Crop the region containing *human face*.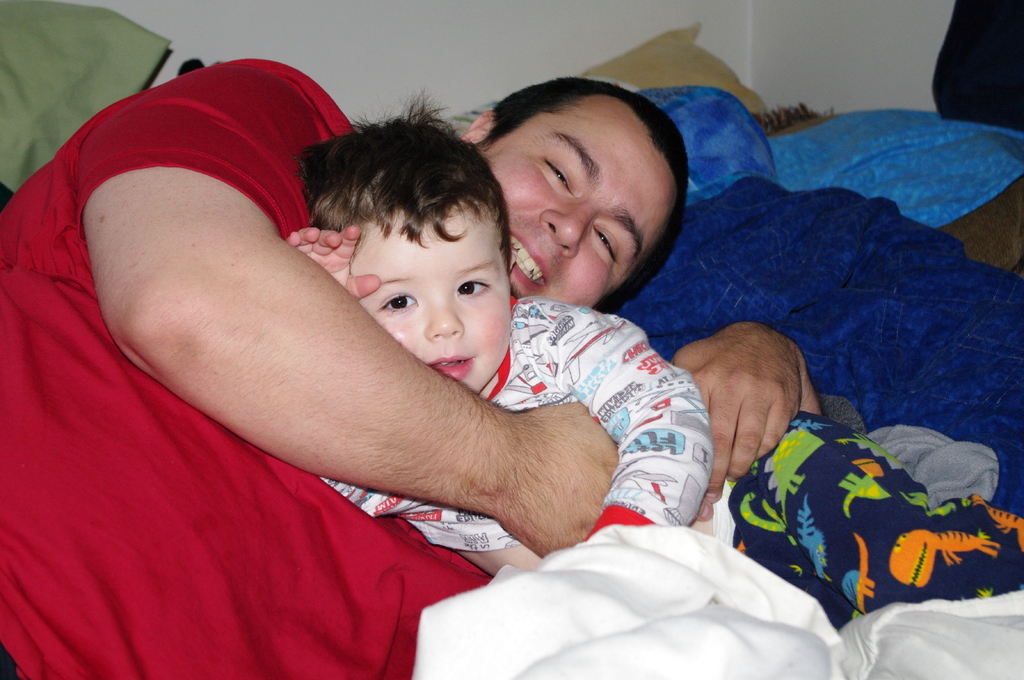
Crop region: x1=492 y1=96 x2=669 y2=308.
